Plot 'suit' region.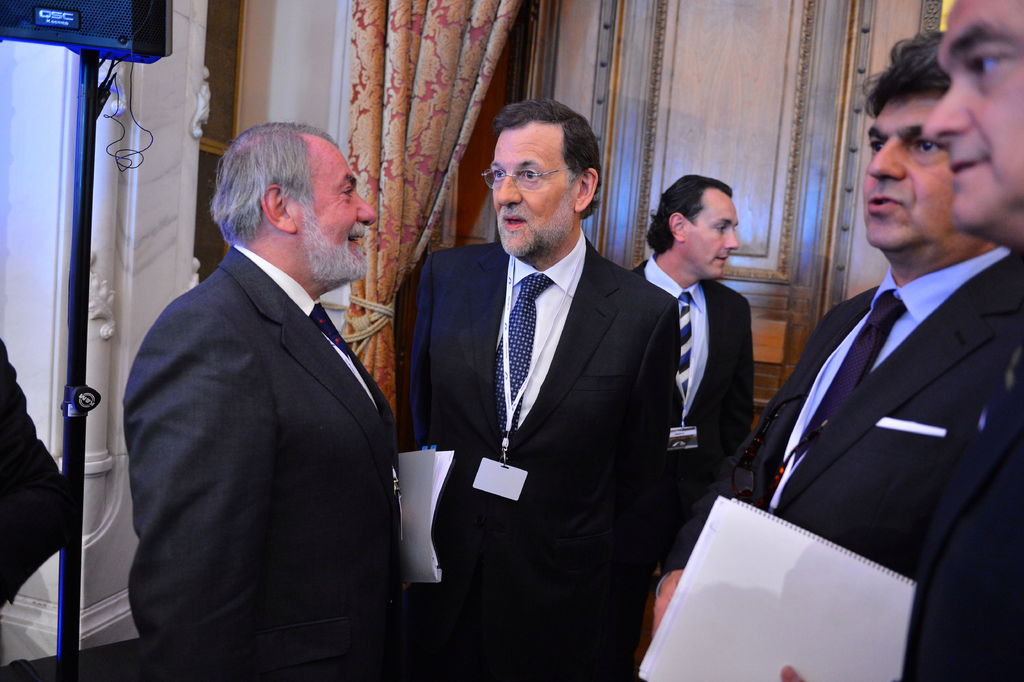
Plotted at rect(403, 241, 692, 681).
